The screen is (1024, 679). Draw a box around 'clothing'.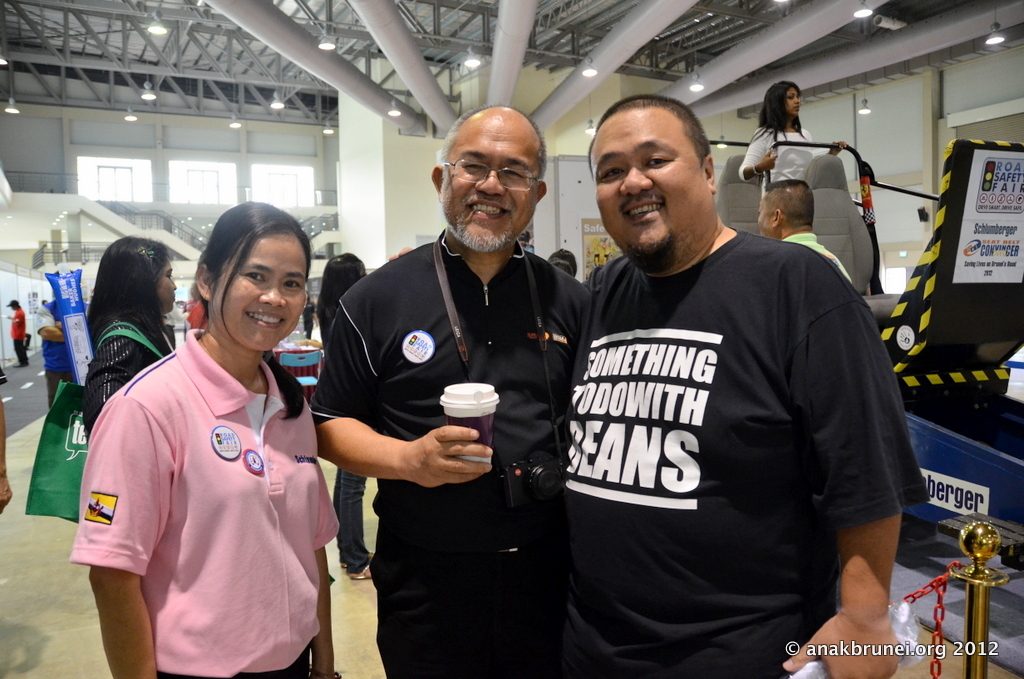
bbox=(731, 116, 816, 210).
